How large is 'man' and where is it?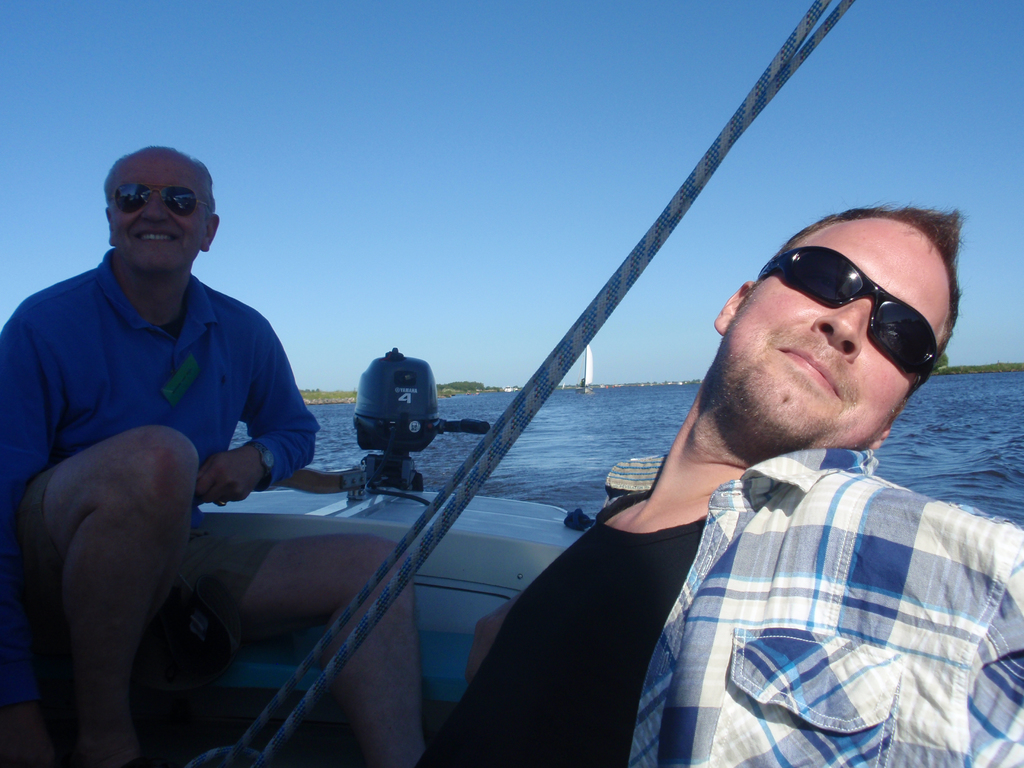
Bounding box: Rect(447, 189, 973, 751).
